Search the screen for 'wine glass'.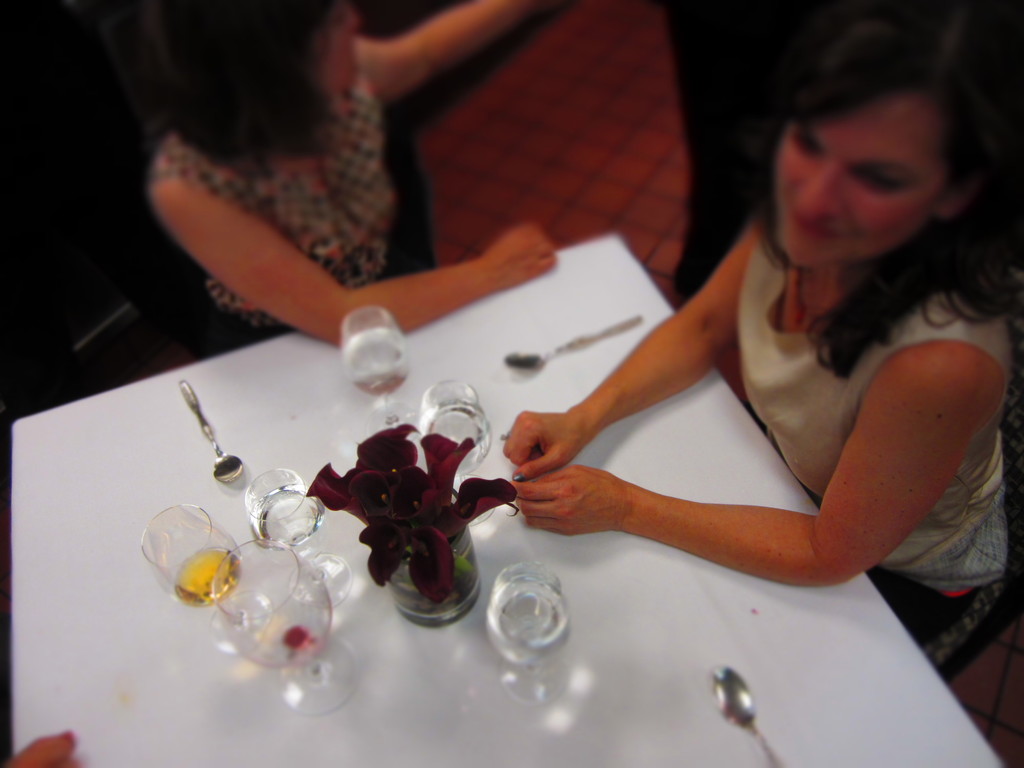
Found at l=422, t=382, r=493, b=485.
